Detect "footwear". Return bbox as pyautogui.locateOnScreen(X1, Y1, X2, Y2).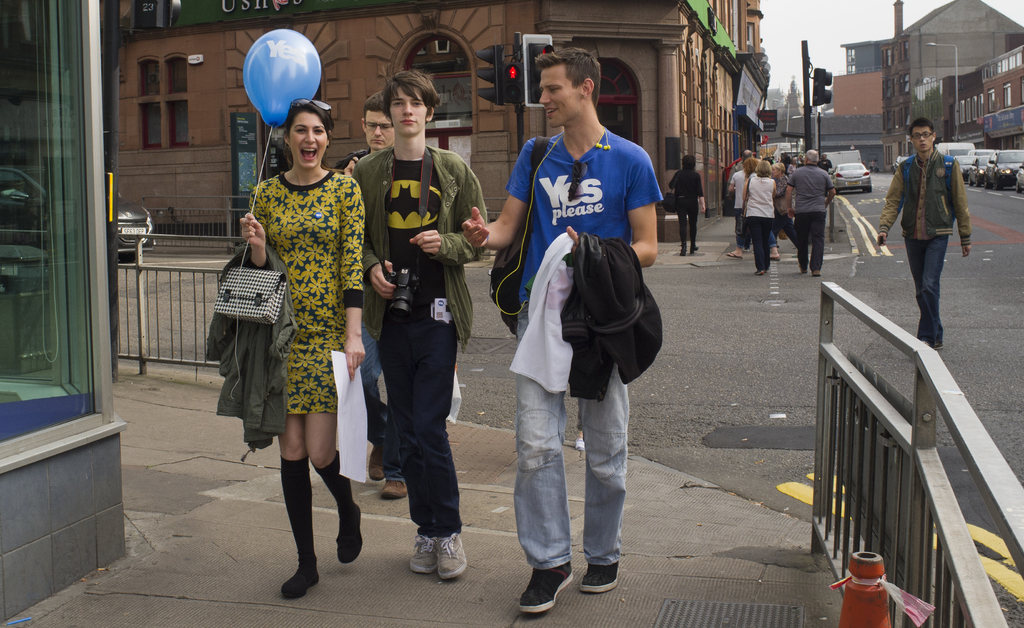
pyautogui.locateOnScreen(278, 558, 322, 602).
